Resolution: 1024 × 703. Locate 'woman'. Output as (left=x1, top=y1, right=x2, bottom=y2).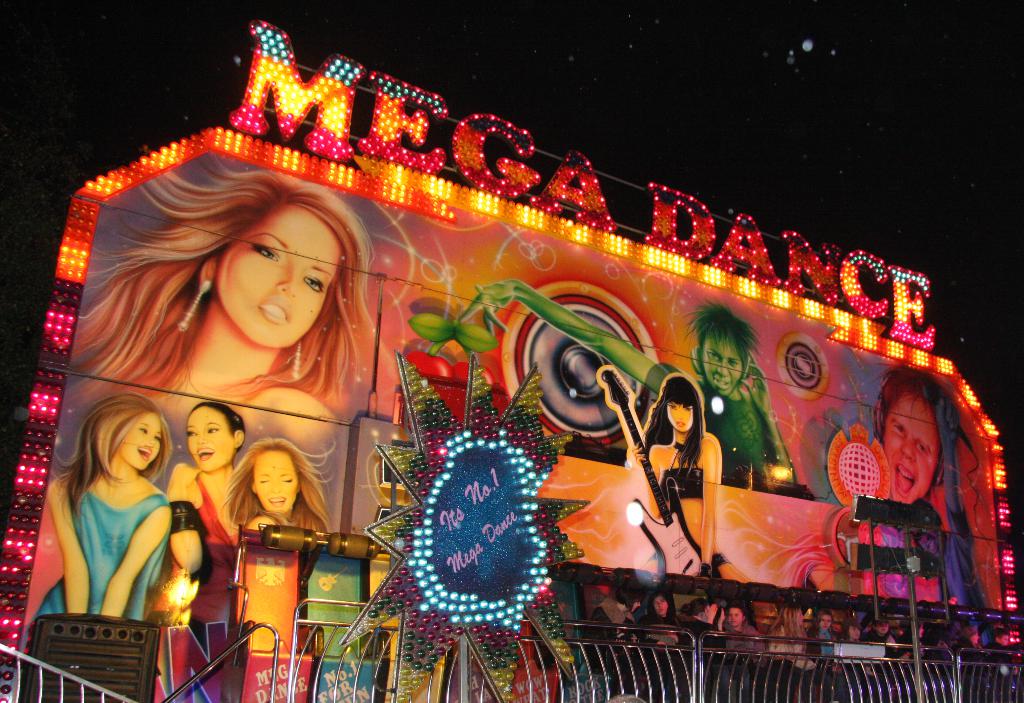
(left=213, top=438, right=345, bottom=543).
